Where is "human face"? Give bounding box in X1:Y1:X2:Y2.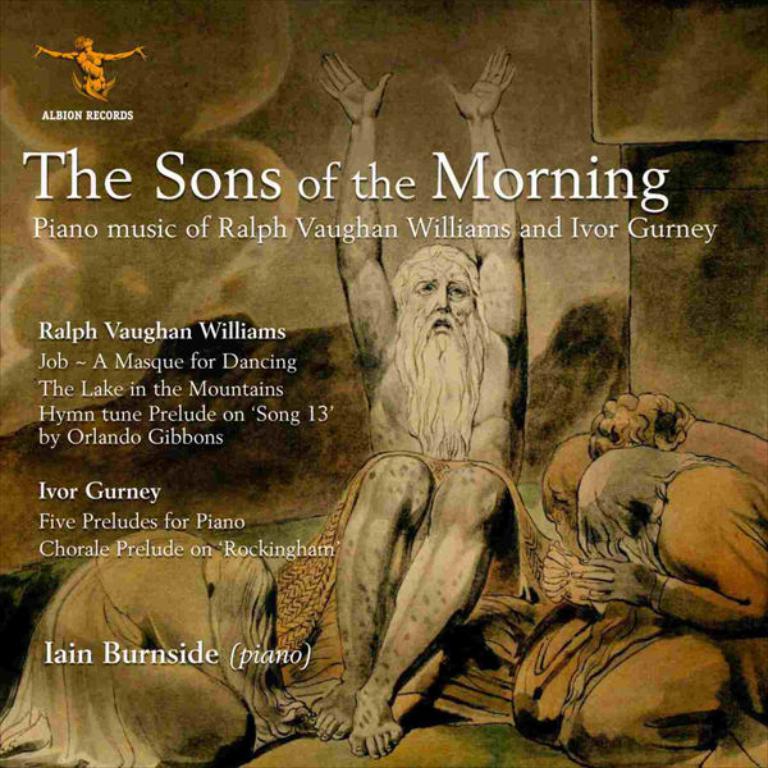
406:255:474:348.
